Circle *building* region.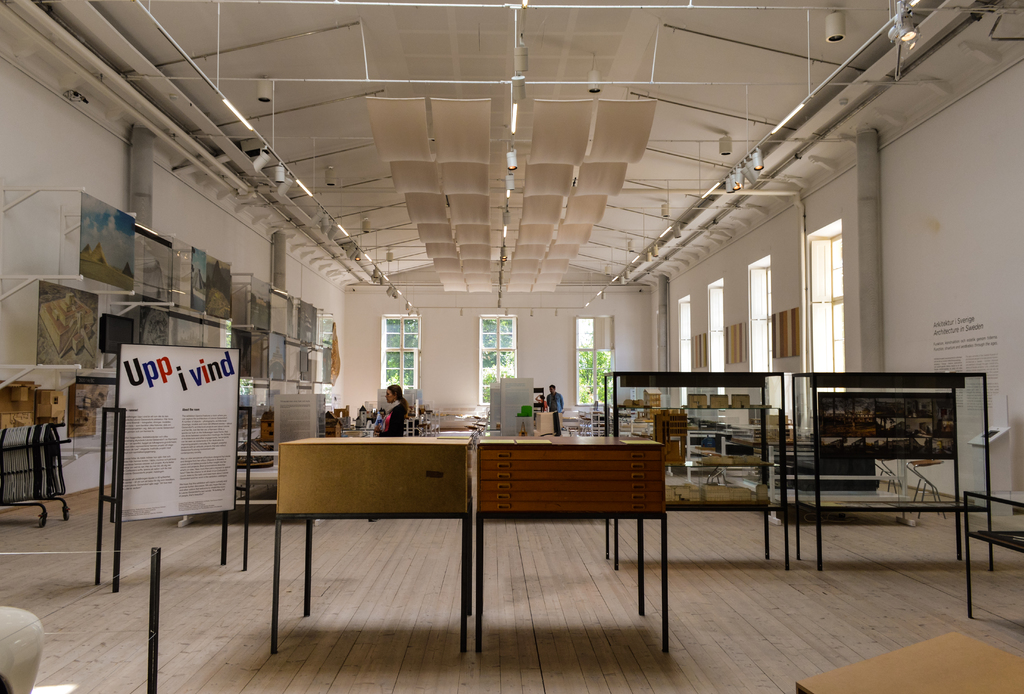
Region: rect(0, 0, 1023, 693).
